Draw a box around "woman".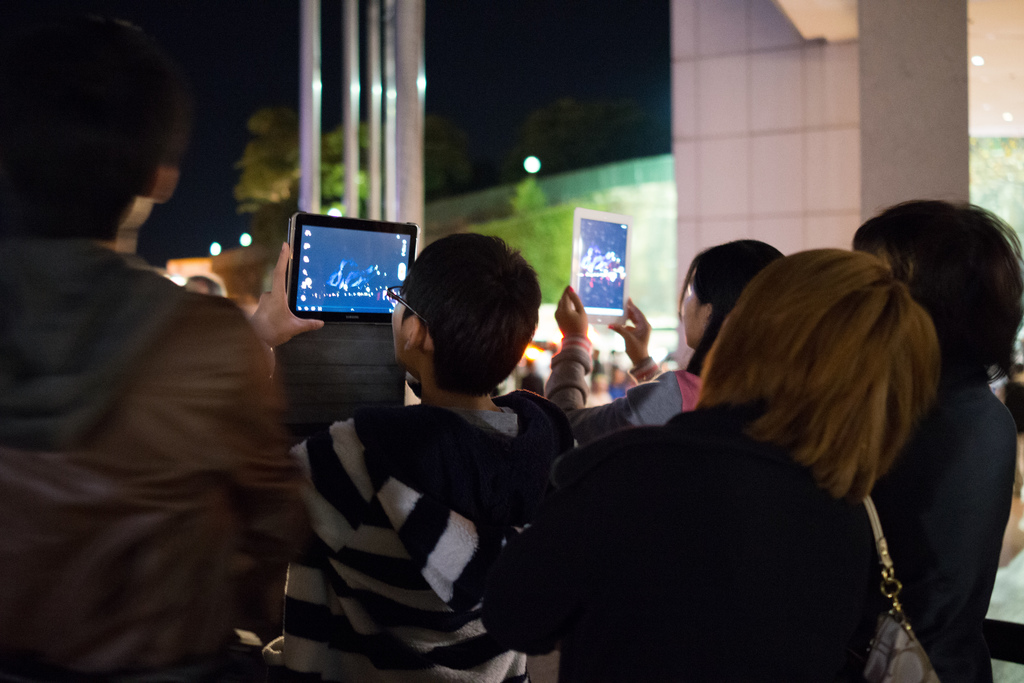
(473,248,932,682).
